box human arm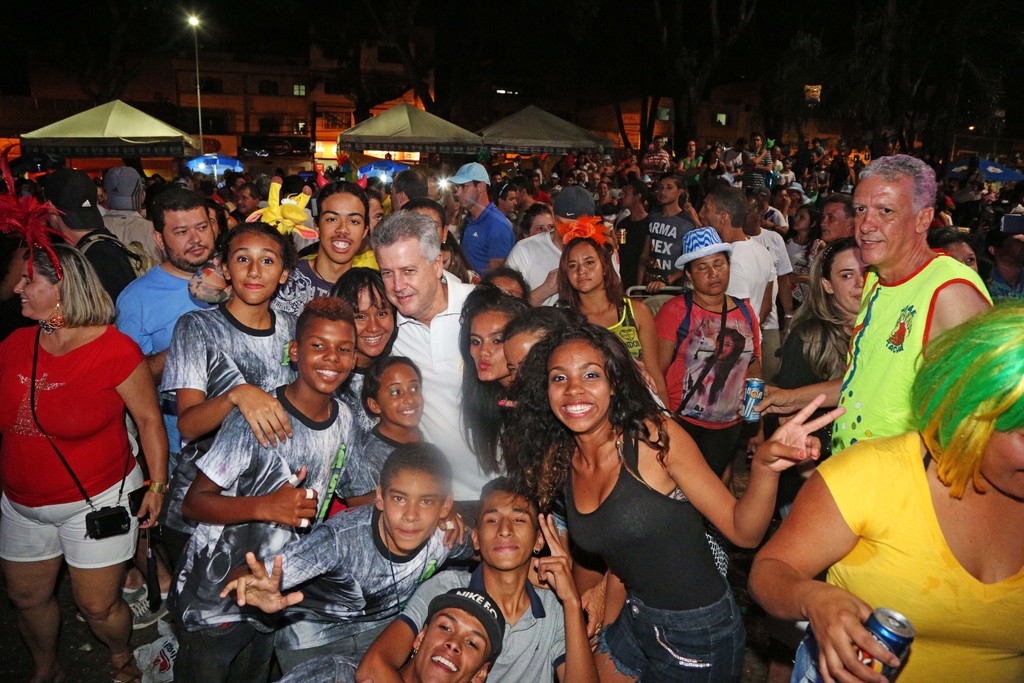
(left=524, top=514, right=605, bottom=680)
